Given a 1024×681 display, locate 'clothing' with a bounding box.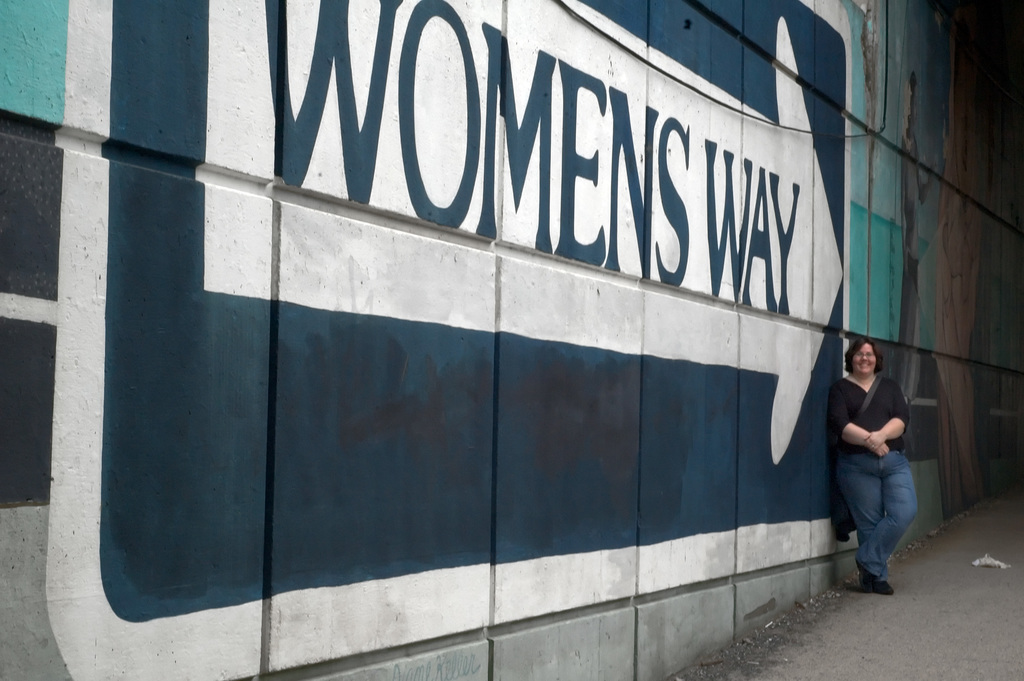
Located: <bbox>831, 337, 927, 586</bbox>.
